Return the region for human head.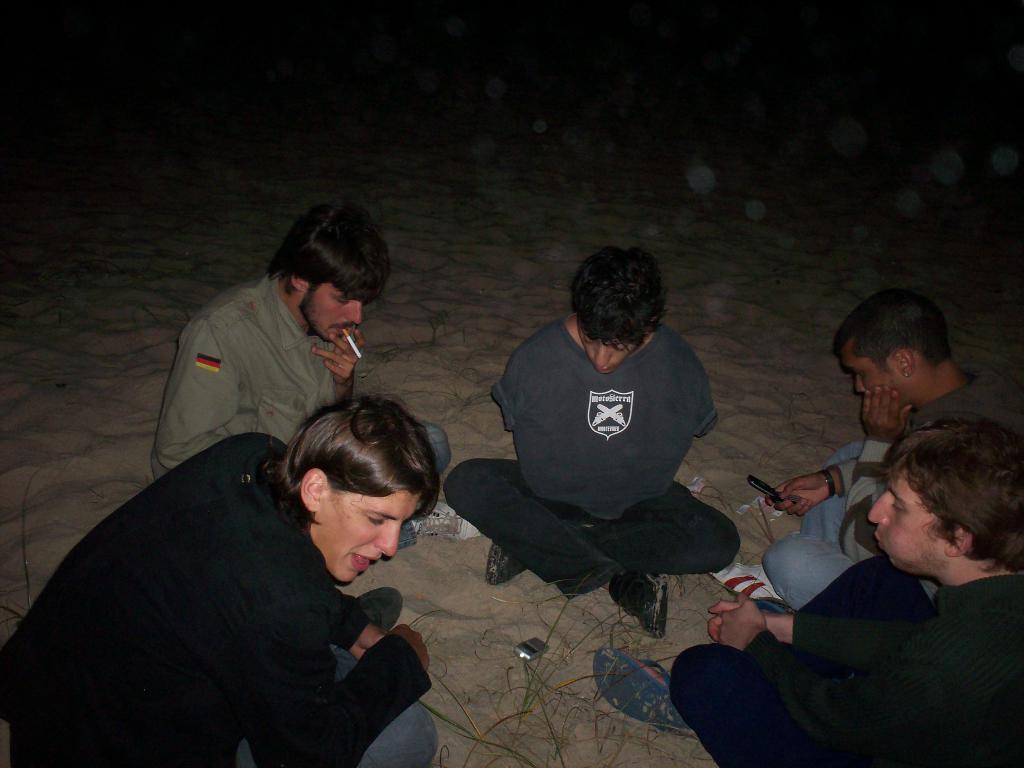
bbox=[563, 252, 669, 378].
